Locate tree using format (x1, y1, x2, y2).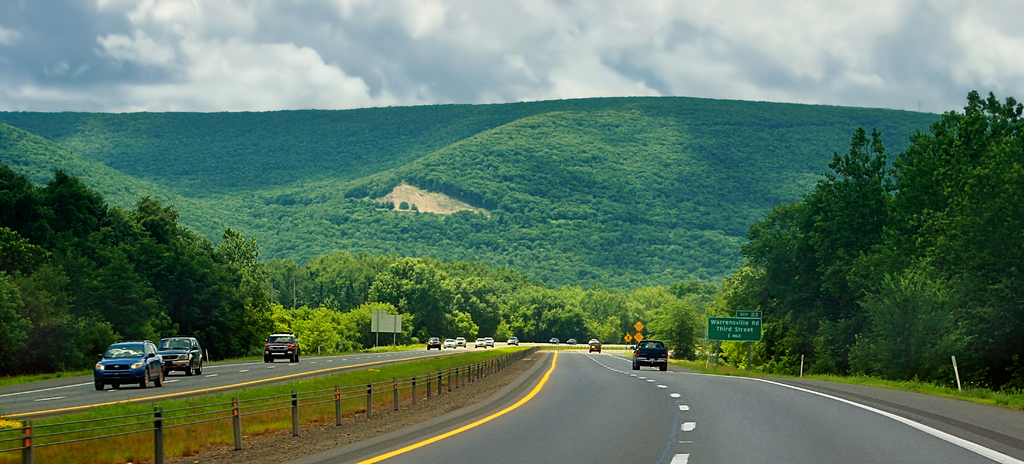
(0, 147, 626, 385).
